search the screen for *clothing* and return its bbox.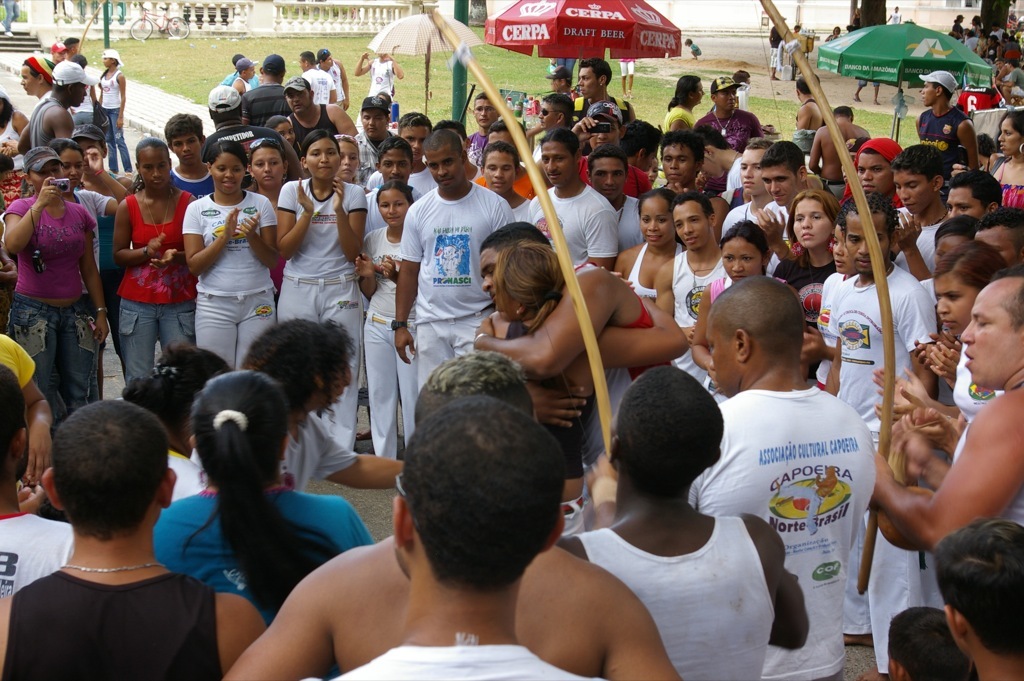
Found: 716, 189, 801, 251.
